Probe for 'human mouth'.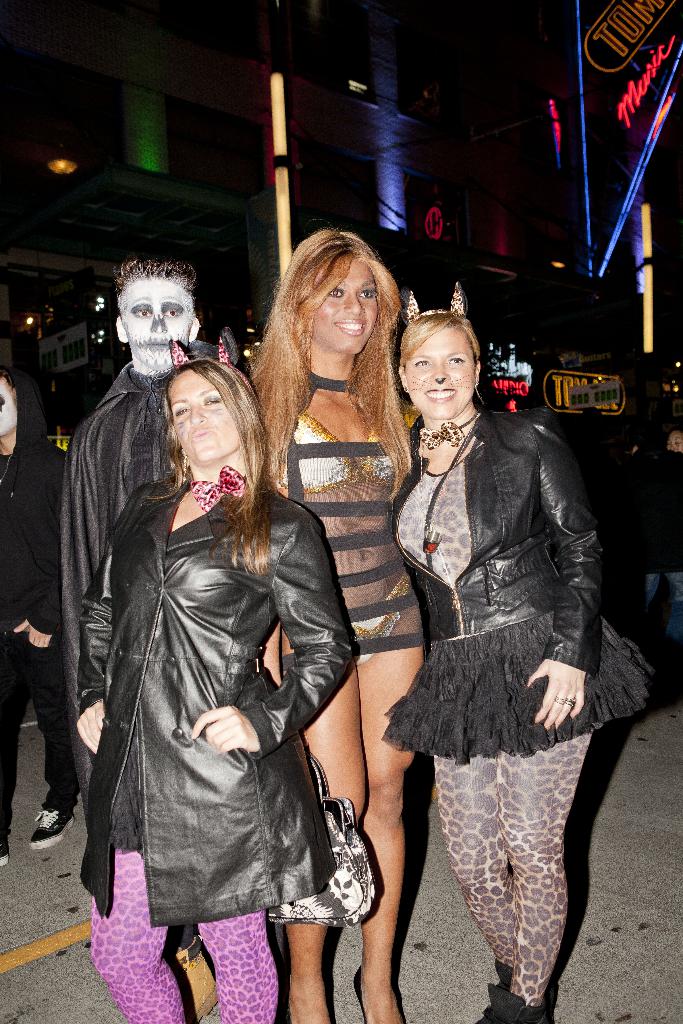
Probe result: left=424, top=386, right=463, bottom=398.
